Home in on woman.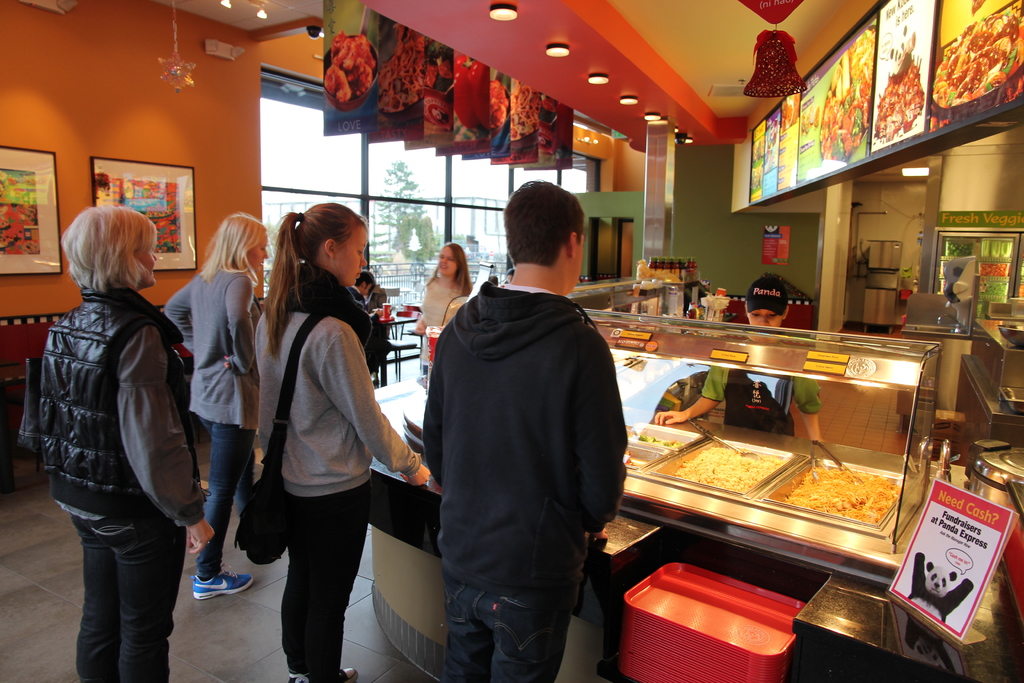
Homed in at box=[413, 238, 469, 383].
